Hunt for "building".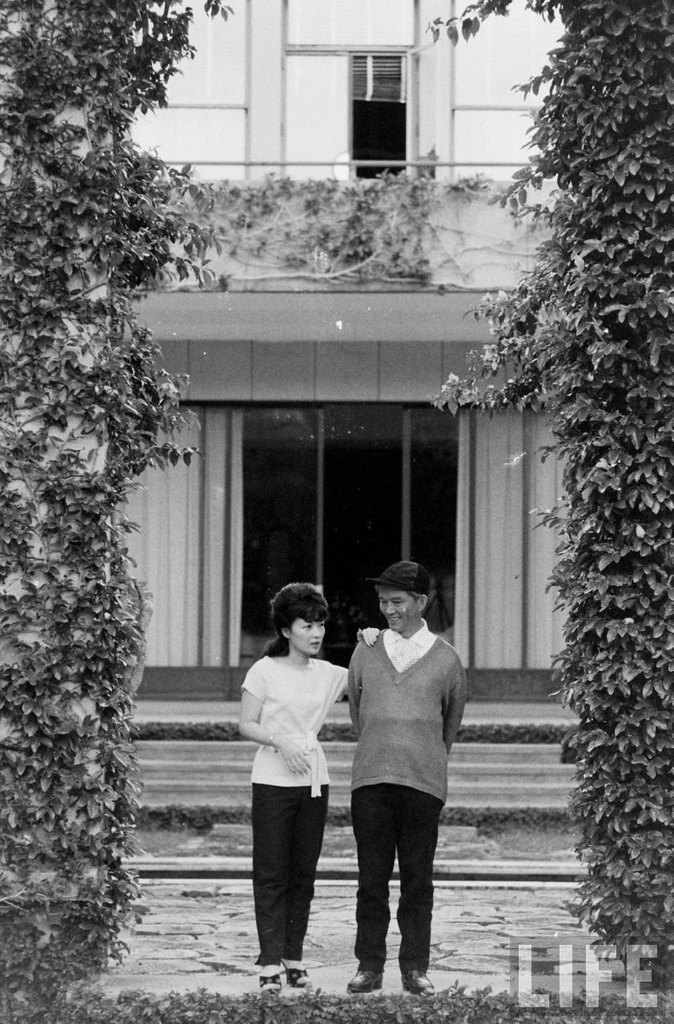
Hunted down at (101, 0, 572, 700).
